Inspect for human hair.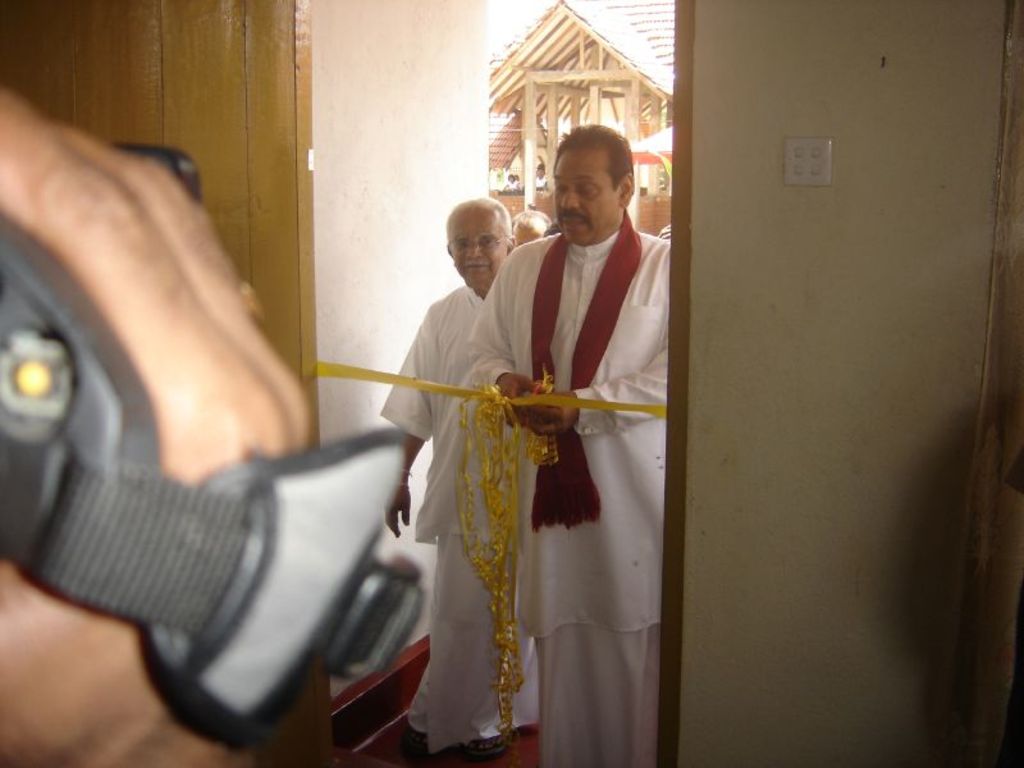
Inspection: bbox=[508, 207, 547, 228].
